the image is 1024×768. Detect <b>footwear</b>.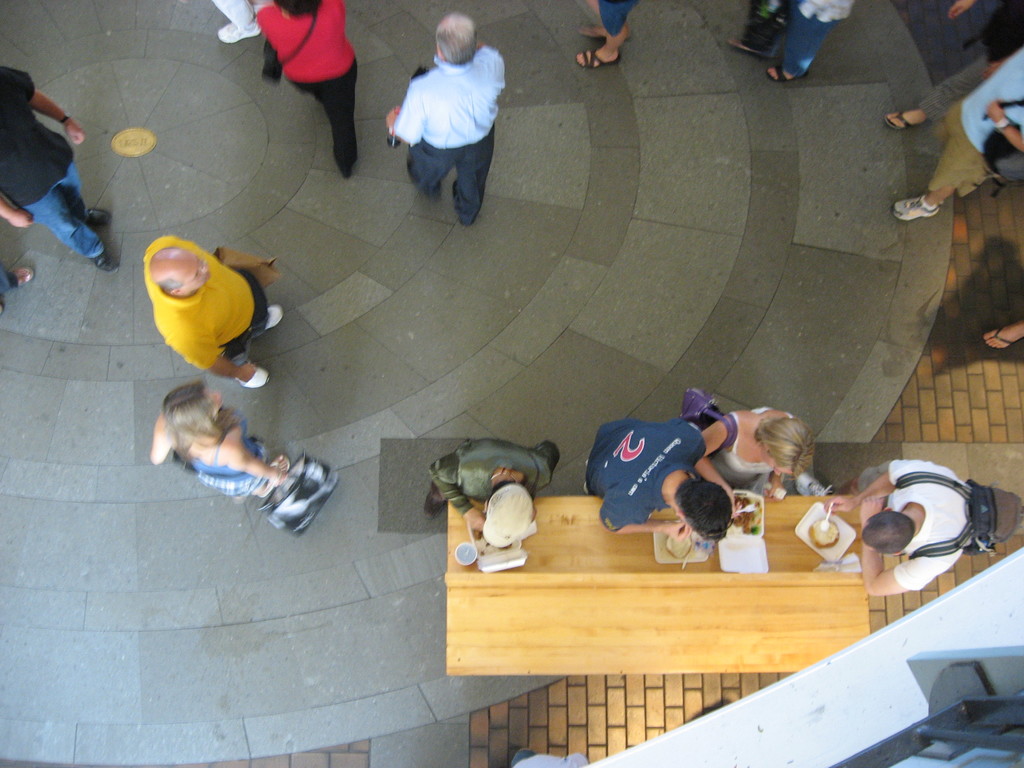
Detection: l=217, t=20, r=260, b=42.
